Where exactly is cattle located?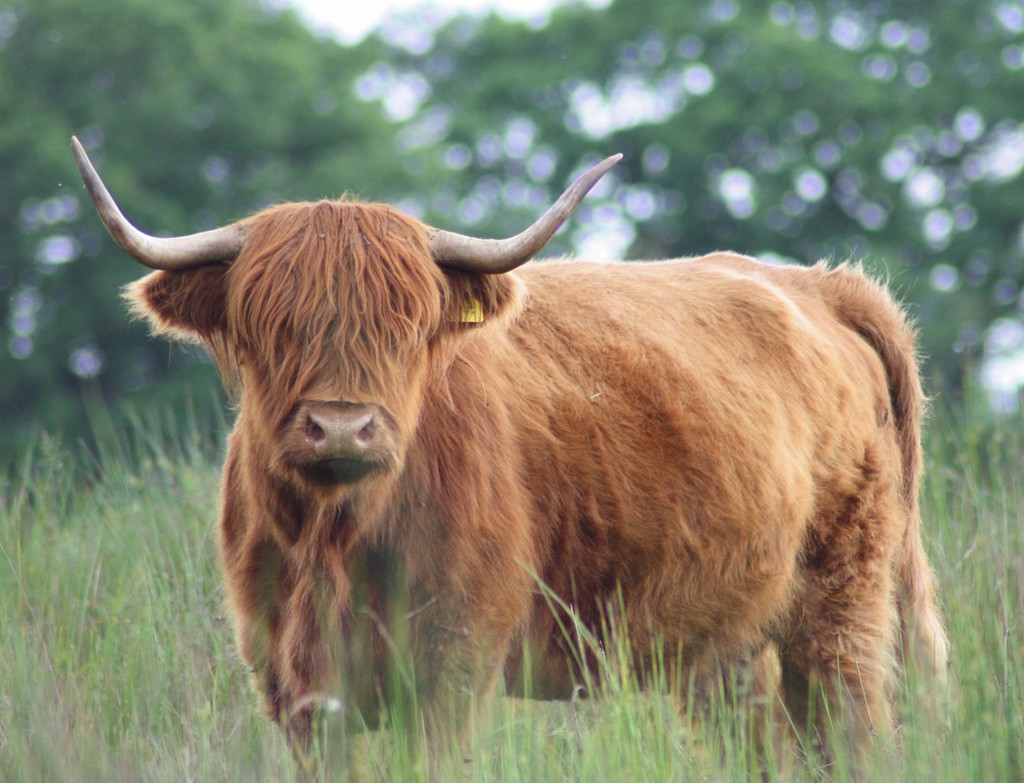
Its bounding box is (71,127,950,782).
